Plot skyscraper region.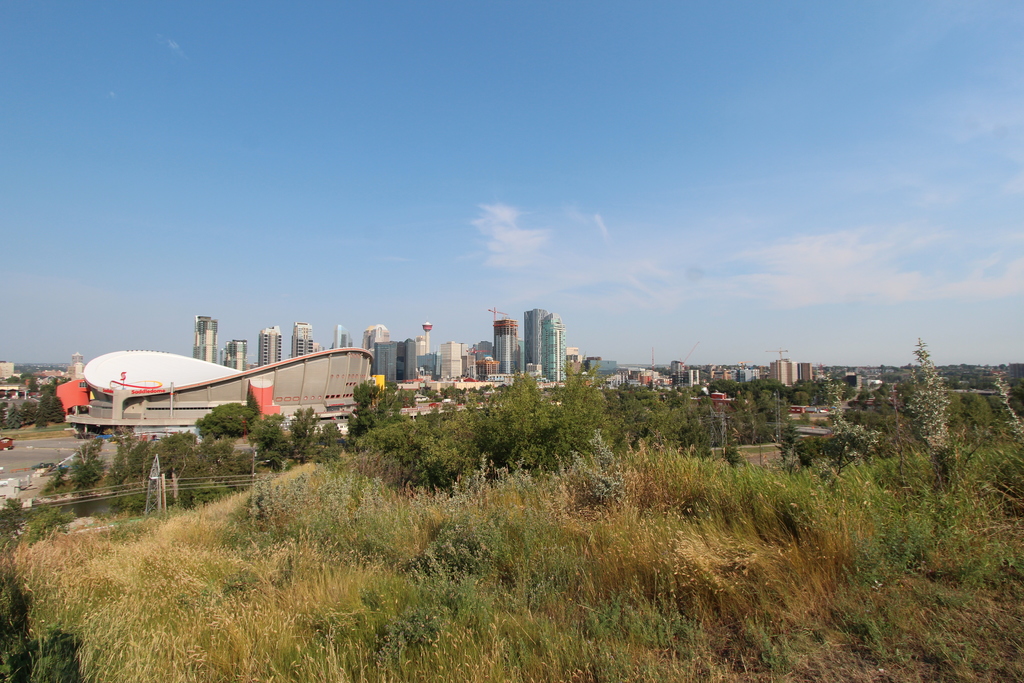
Plotted at region(670, 353, 687, 384).
